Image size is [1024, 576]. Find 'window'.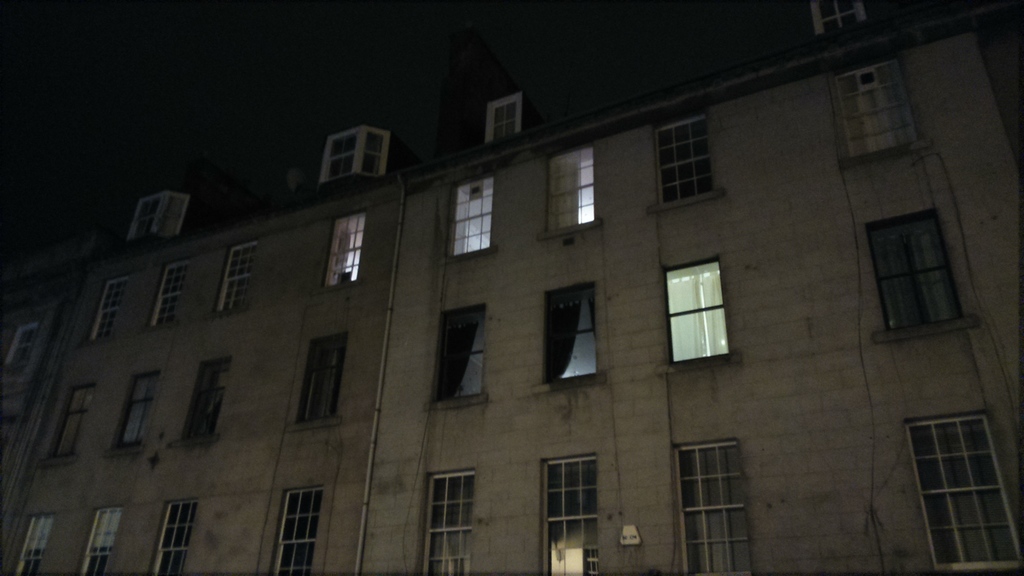
pyautogui.locateOnScreen(150, 495, 195, 575).
